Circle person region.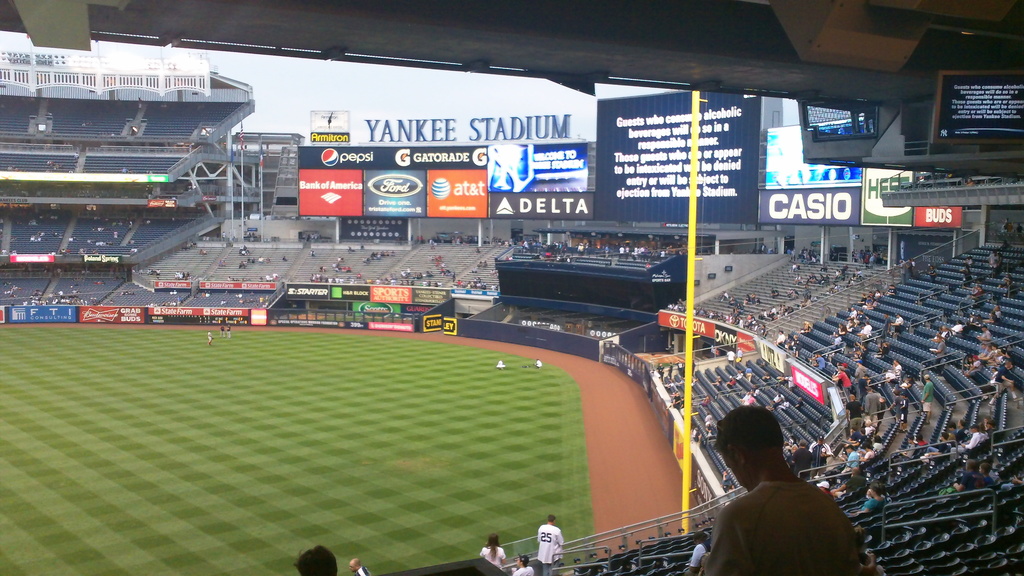
Region: x1=696, y1=396, x2=865, y2=575.
